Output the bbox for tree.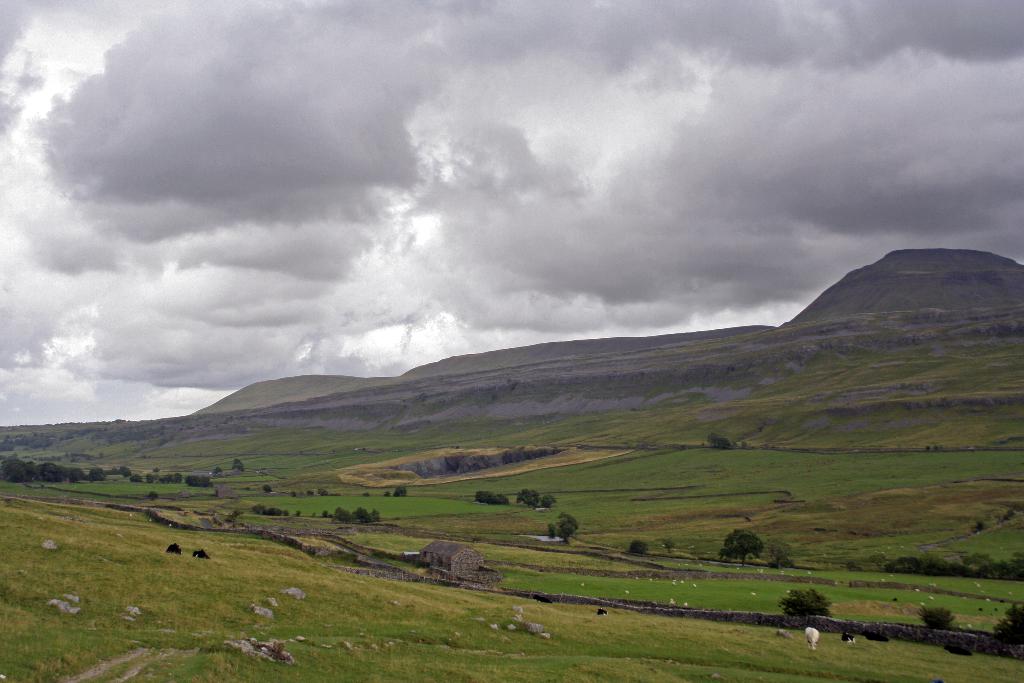
x1=263 y1=484 x2=271 y2=492.
